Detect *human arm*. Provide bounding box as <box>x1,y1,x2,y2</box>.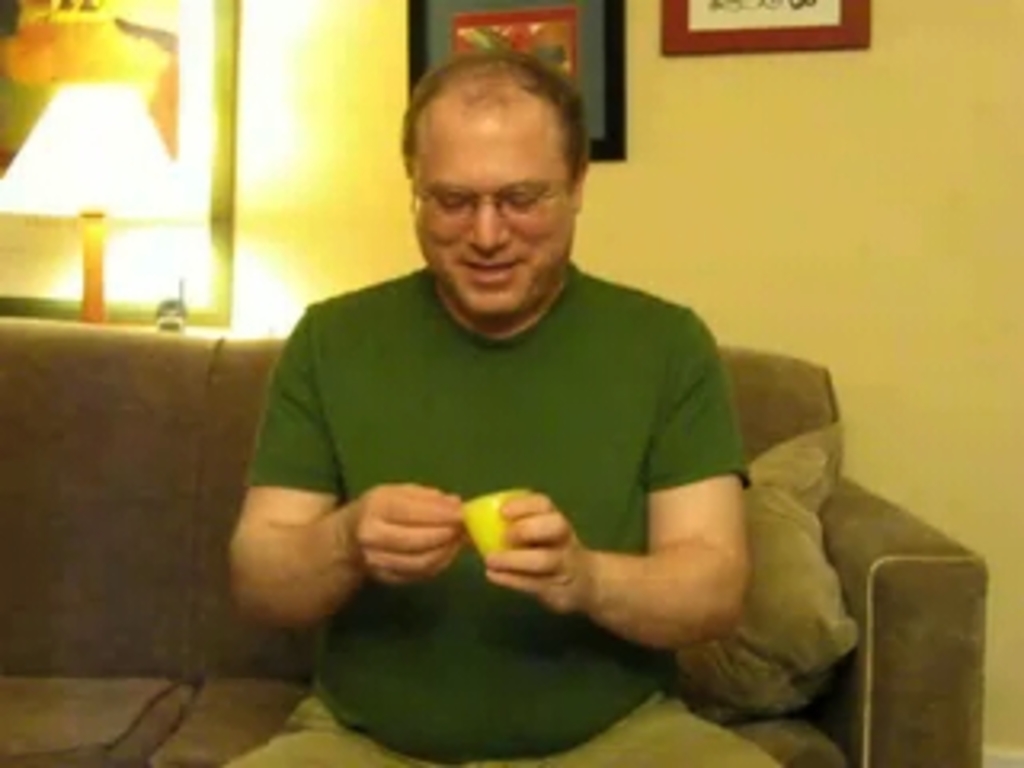
<box>541,454,752,678</box>.
